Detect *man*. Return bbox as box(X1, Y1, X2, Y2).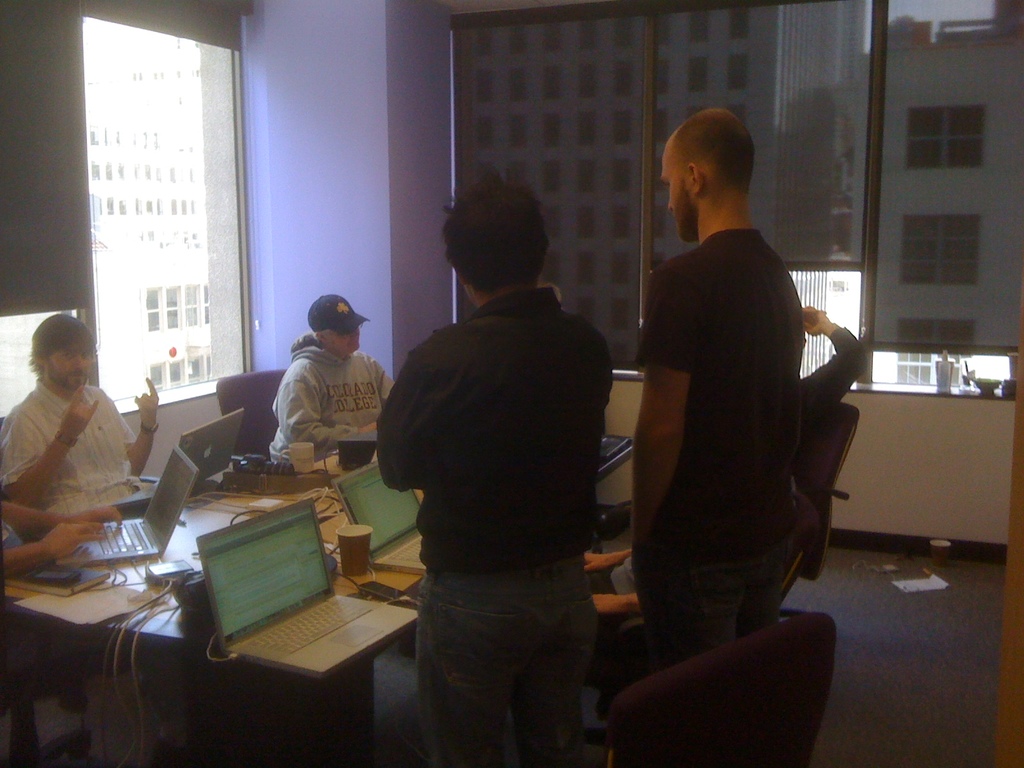
box(607, 98, 857, 689).
